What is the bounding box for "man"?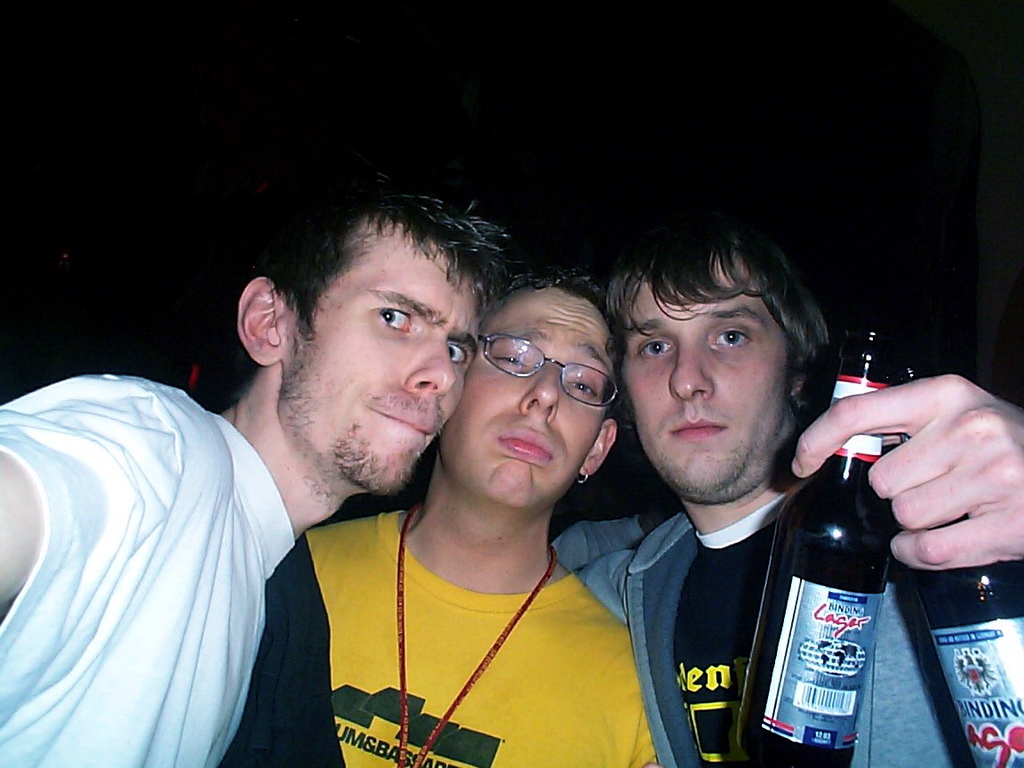
<region>213, 258, 671, 767</region>.
